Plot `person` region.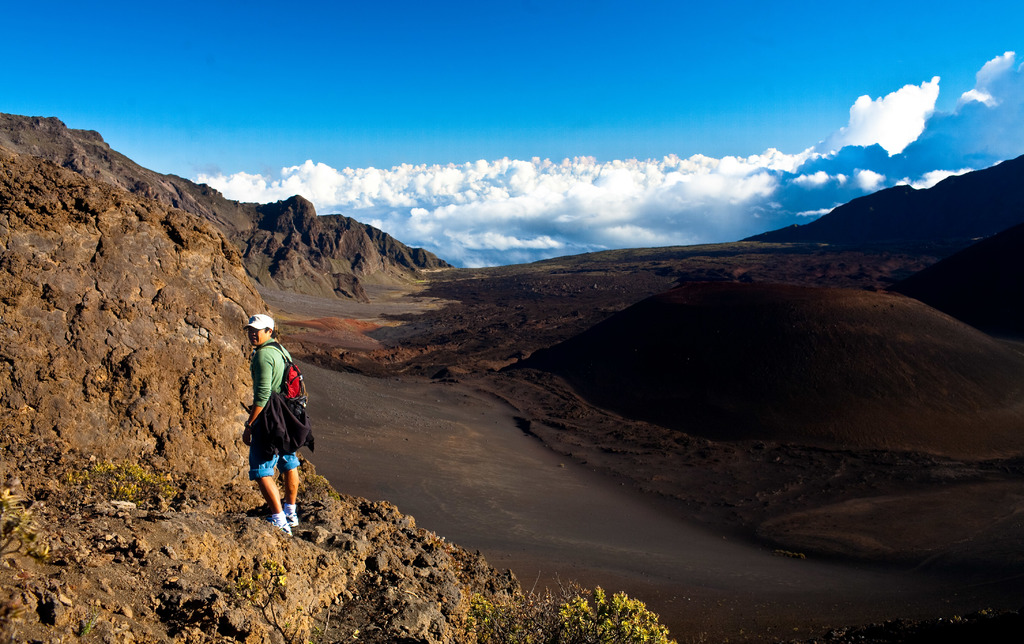
Plotted at locate(244, 311, 299, 532).
